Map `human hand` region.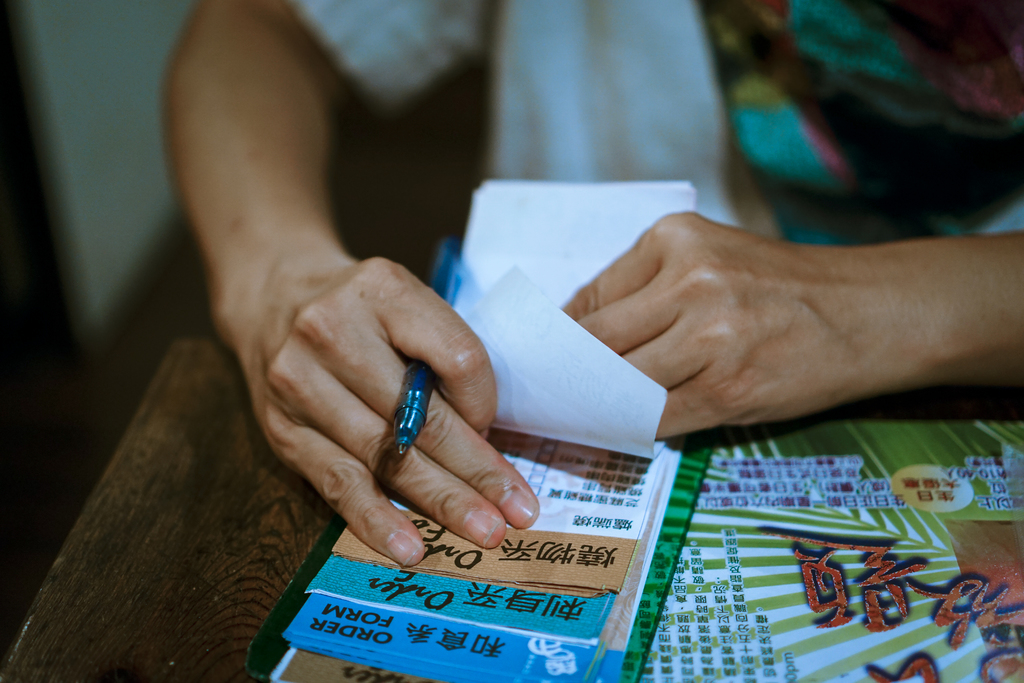
Mapped to box=[559, 210, 891, 440].
